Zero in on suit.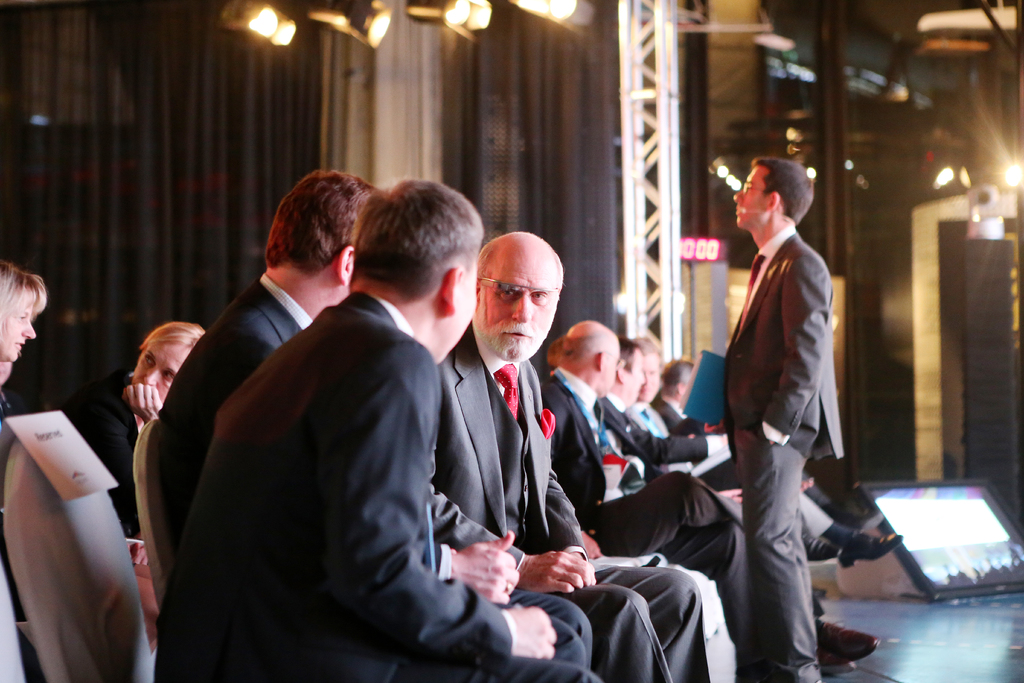
Zeroed in: x1=719 y1=227 x2=840 y2=682.
